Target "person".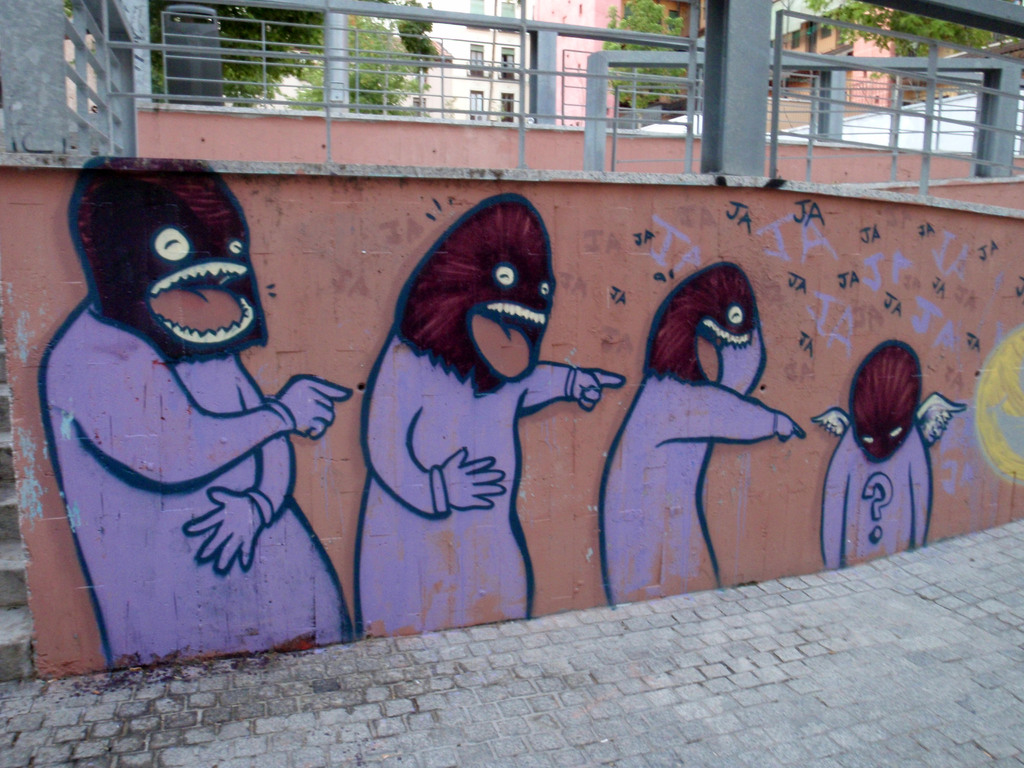
Target region: <region>39, 157, 355, 671</region>.
